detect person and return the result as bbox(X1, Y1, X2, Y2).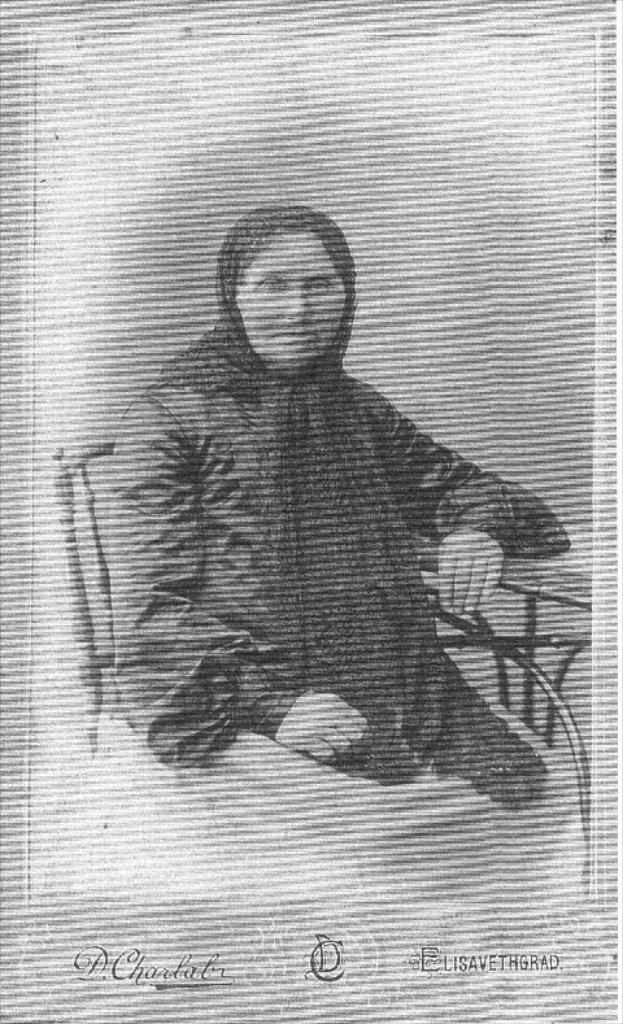
bbox(69, 157, 552, 928).
